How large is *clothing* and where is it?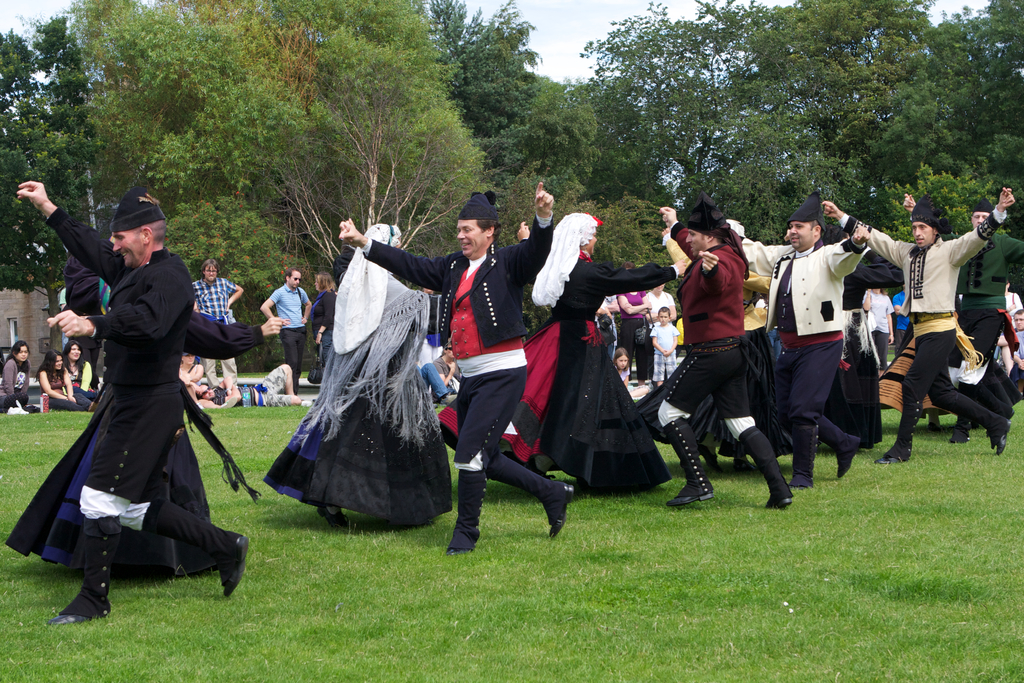
Bounding box: bbox=(618, 290, 648, 381).
